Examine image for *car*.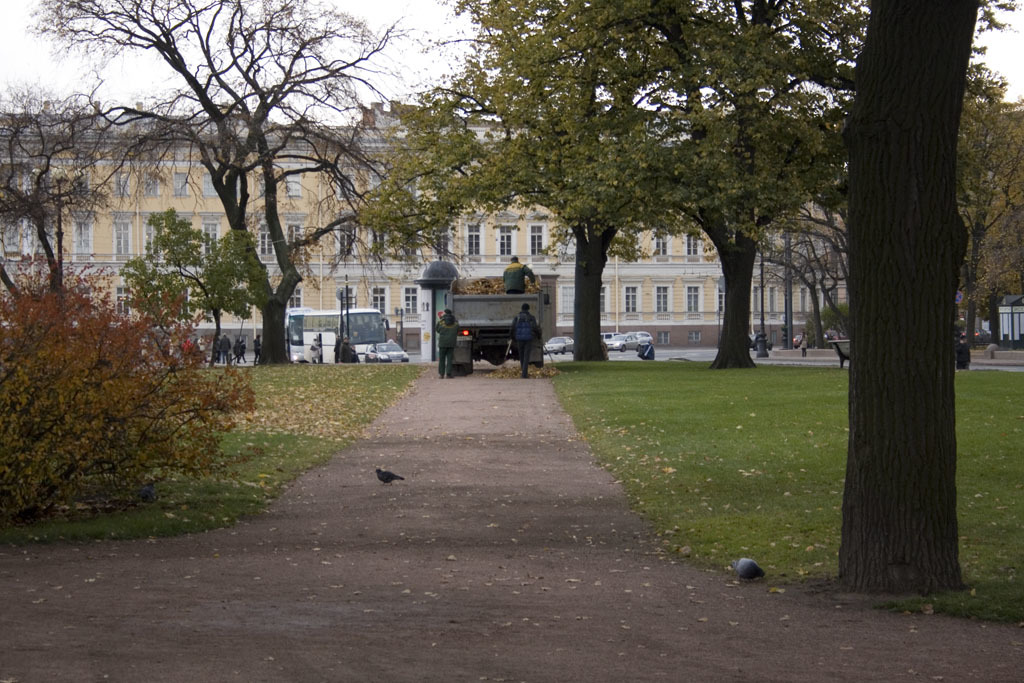
Examination result: box(542, 336, 578, 352).
